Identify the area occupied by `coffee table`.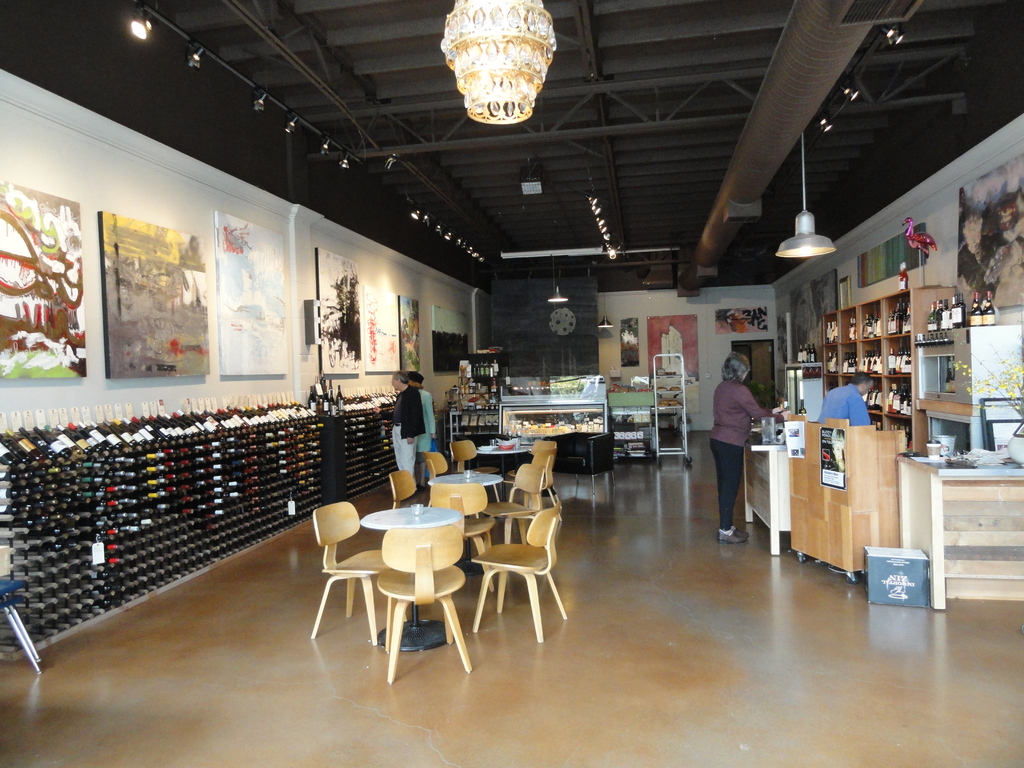
Area: {"left": 428, "top": 474, "right": 502, "bottom": 511}.
